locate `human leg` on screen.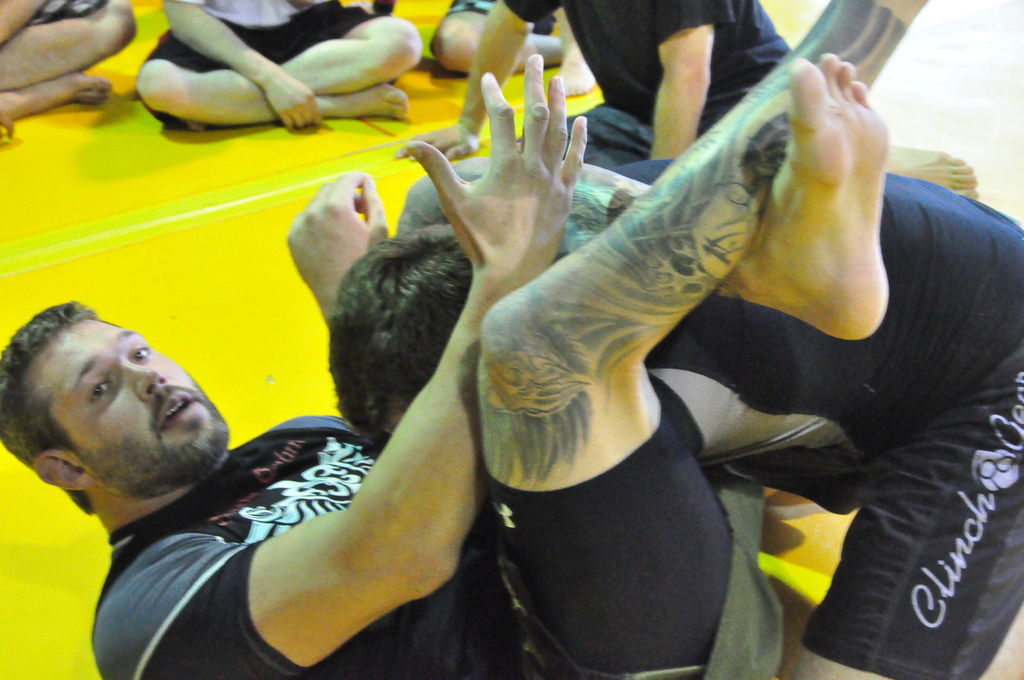
On screen at bbox(278, 2, 424, 116).
